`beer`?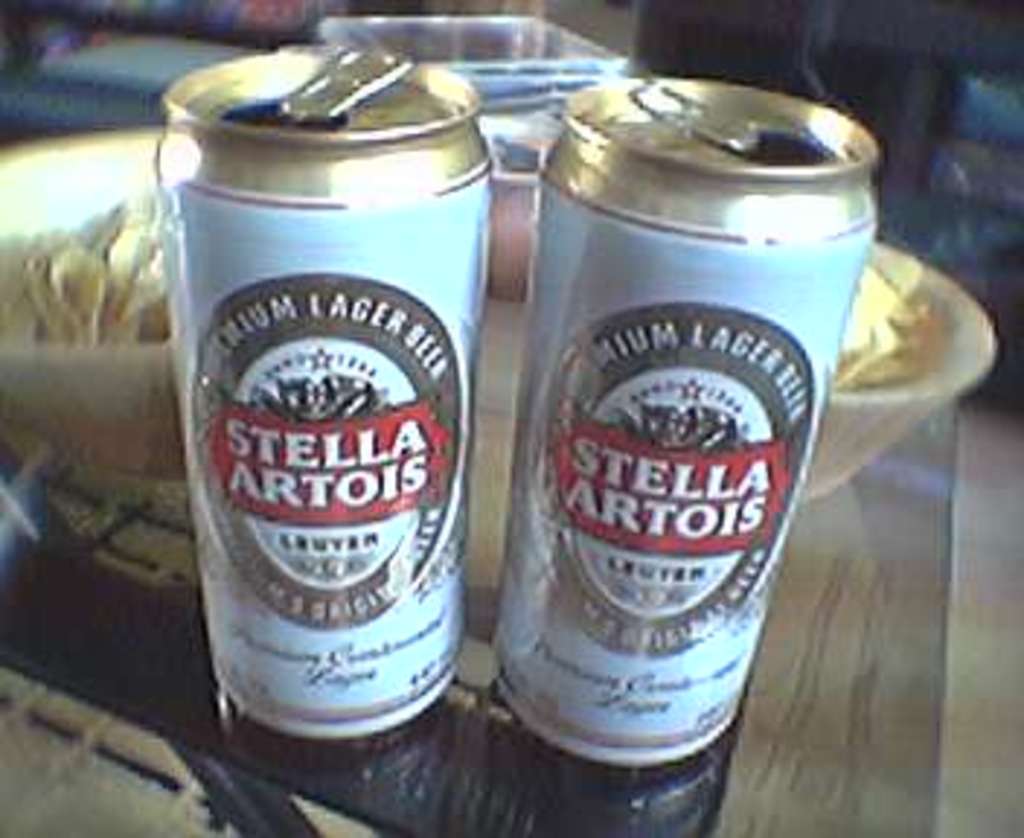
bbox=(209, 44, 451, 757)
